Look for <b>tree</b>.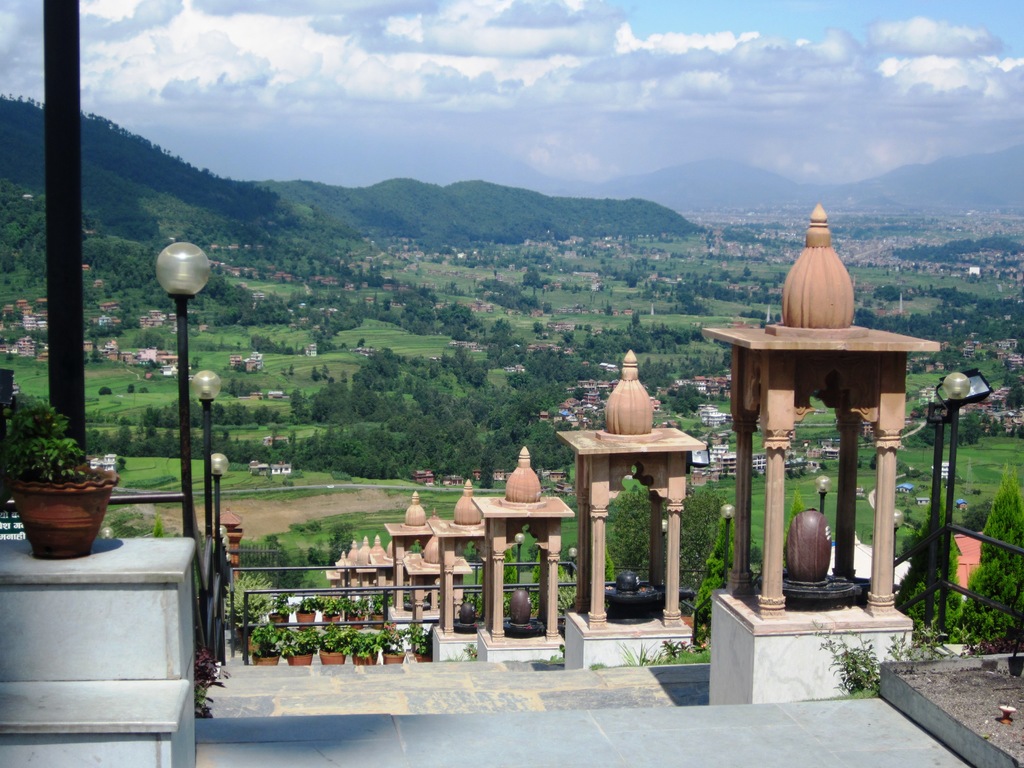
Found: <box>89,322,113,335</box>.
